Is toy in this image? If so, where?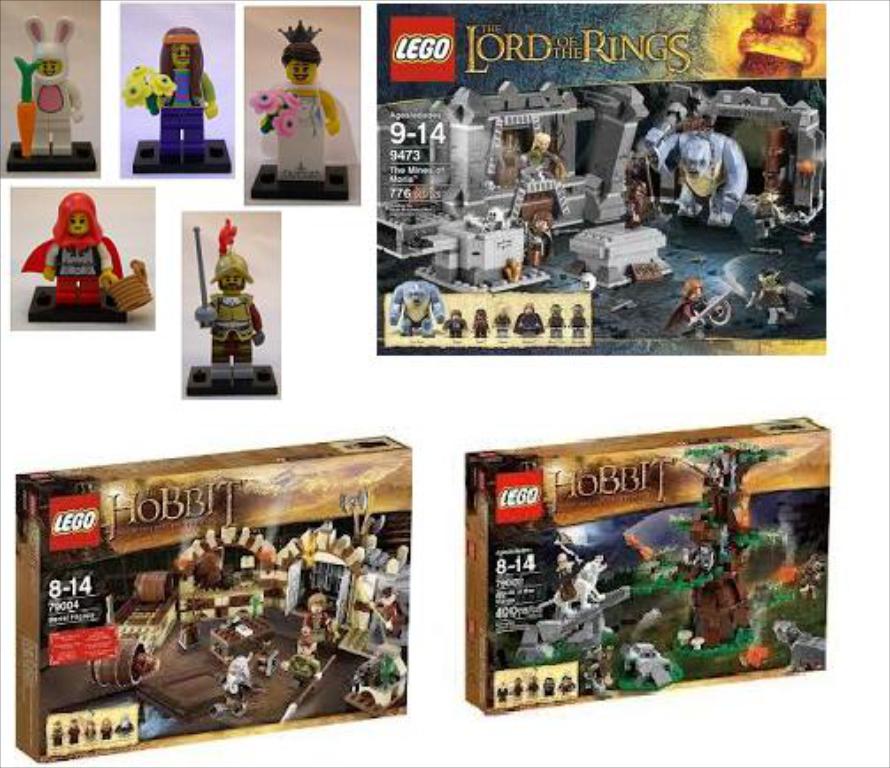
Yes, at box(511, 586, 623, 665).
